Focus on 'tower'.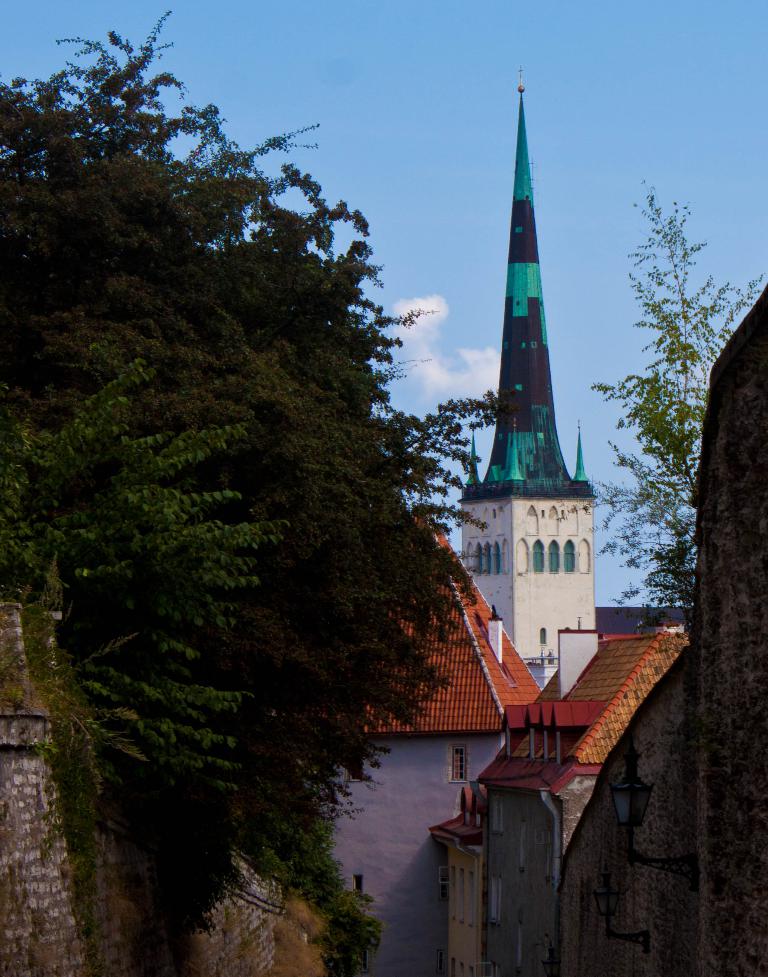
Focused at l=453, t=53, r=610, b=681.
